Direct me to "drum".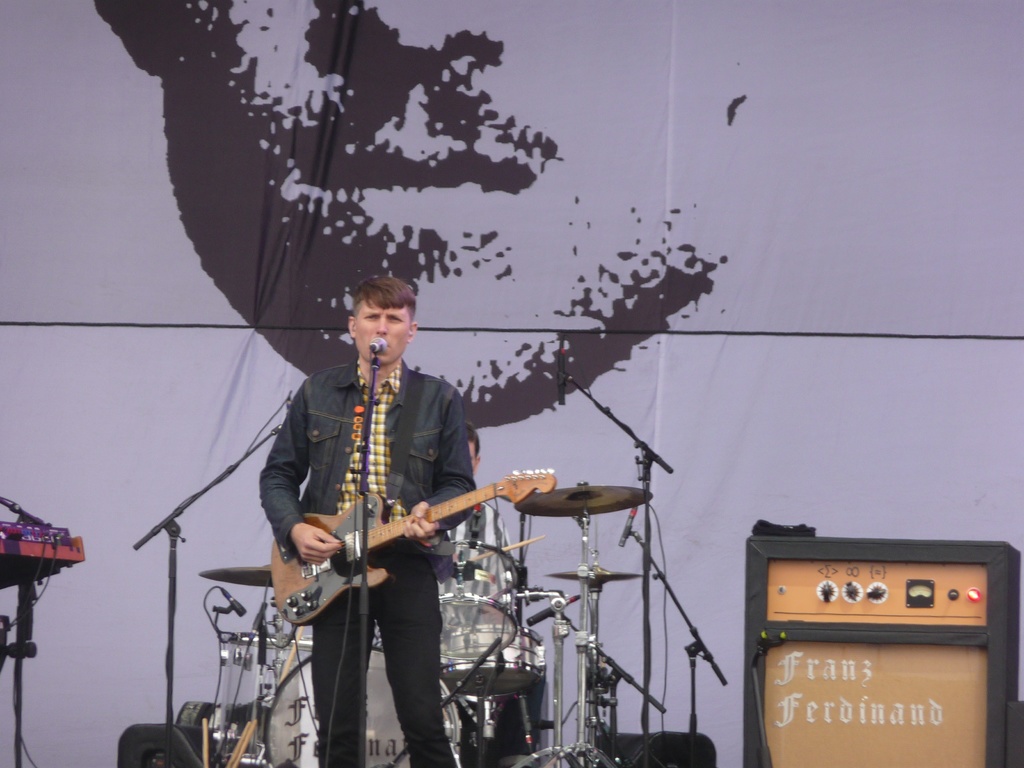
Direction: bbox=(262, 644, 462, 767).
